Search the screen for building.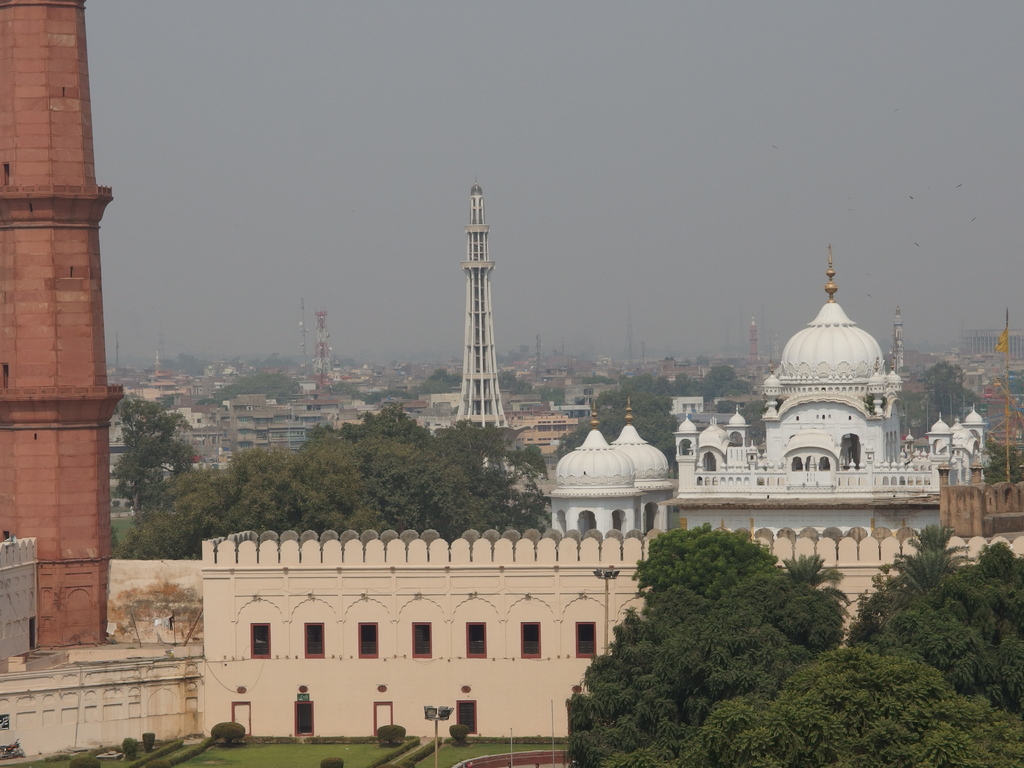
Found at box(200, 530, 1023, 739).
